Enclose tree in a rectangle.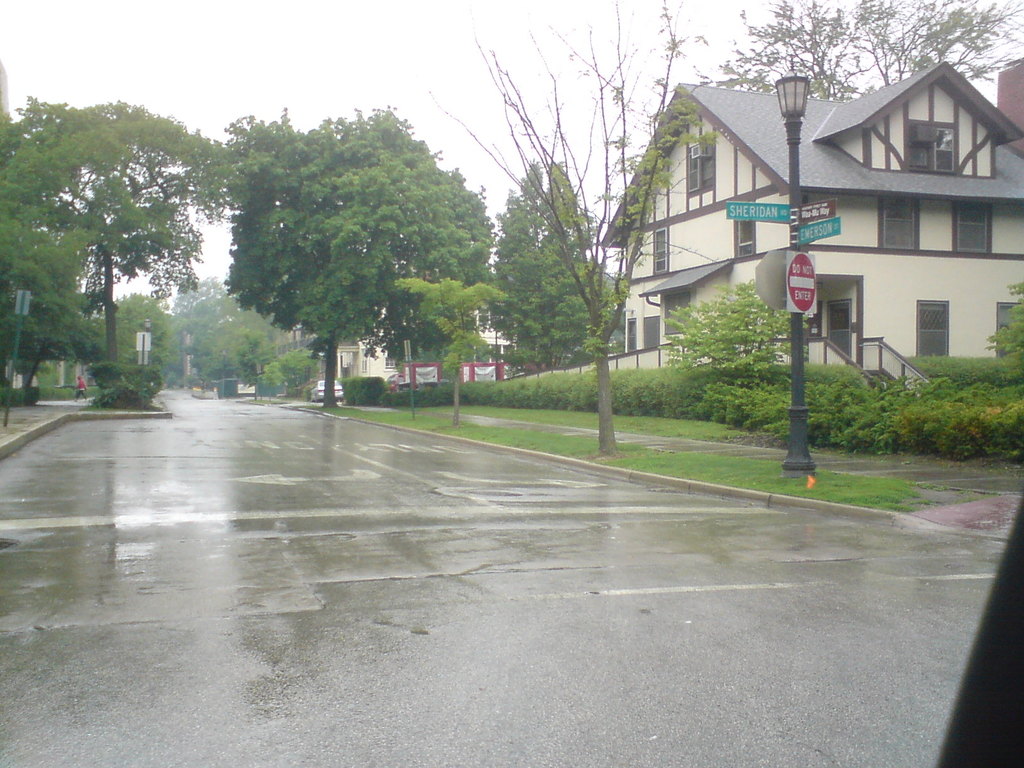
left=715, top=0, right=1023, bottom=105.
